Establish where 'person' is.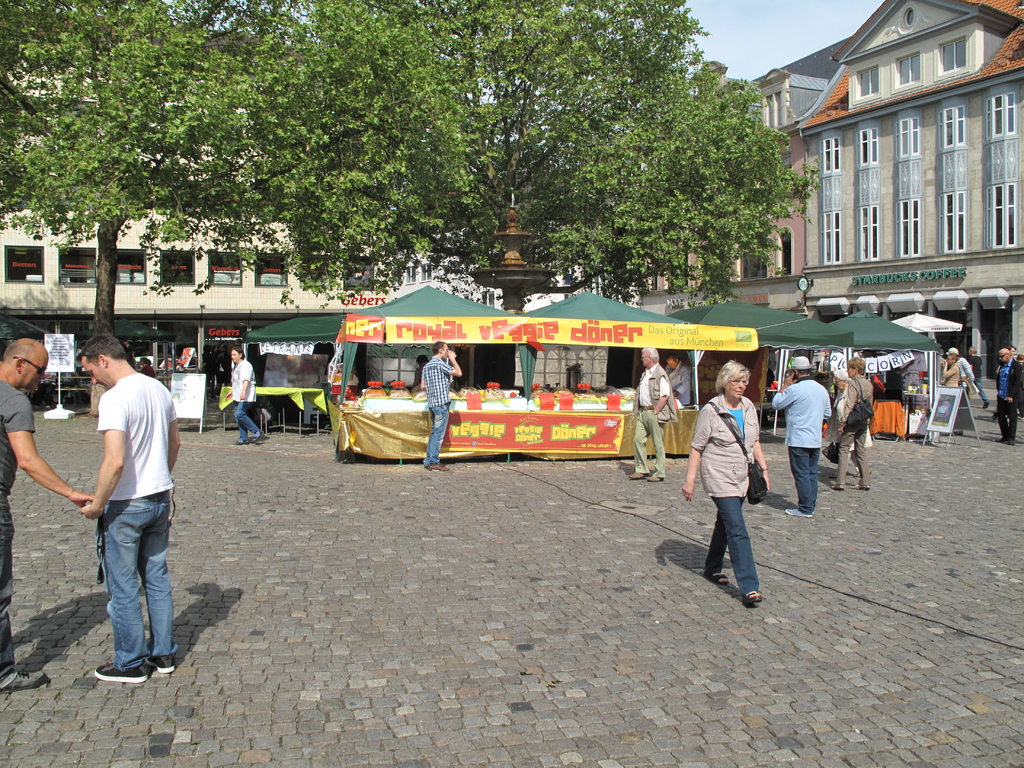
Established at {"left": 772, "top": 355, "right": 833, "bottom": 515}.
